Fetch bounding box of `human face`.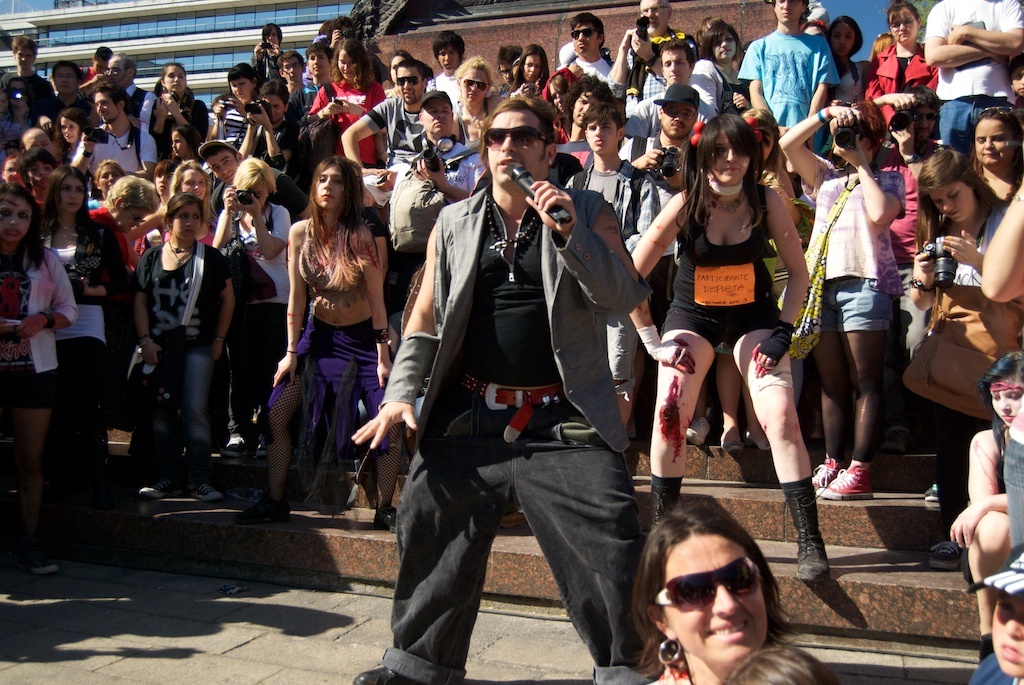
Bbox: box=[170, 166, 209, 202].
